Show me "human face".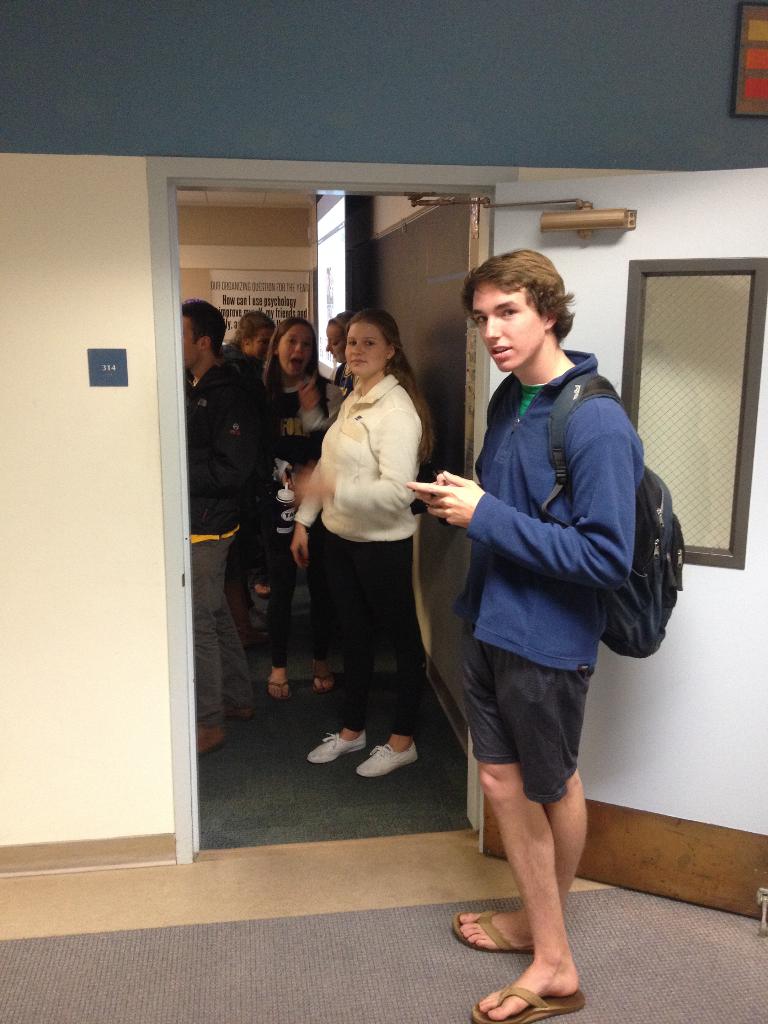
"human face" is here: (left=473, top=279, right=543, bottom=372).
